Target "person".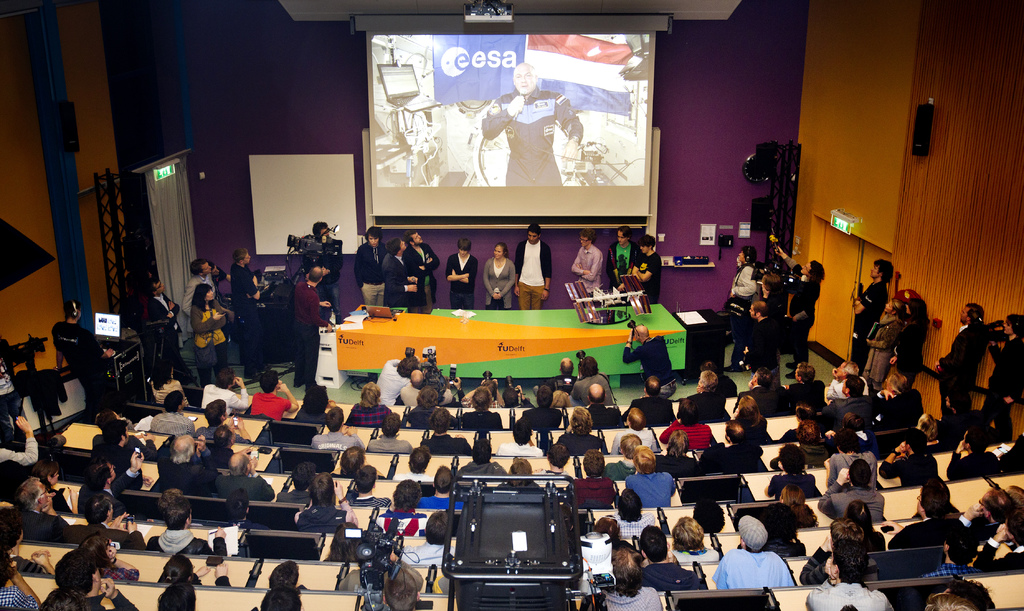
Target region: detection(727, 395, 774, 437).
